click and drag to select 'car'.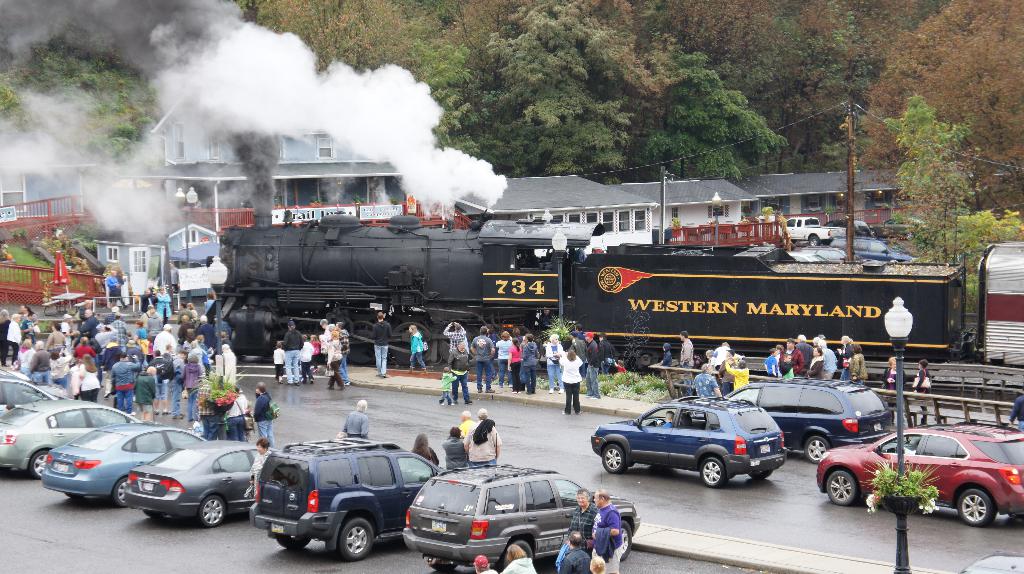
Selection: <bbox>0, 368, 32, 378</bbox>.
